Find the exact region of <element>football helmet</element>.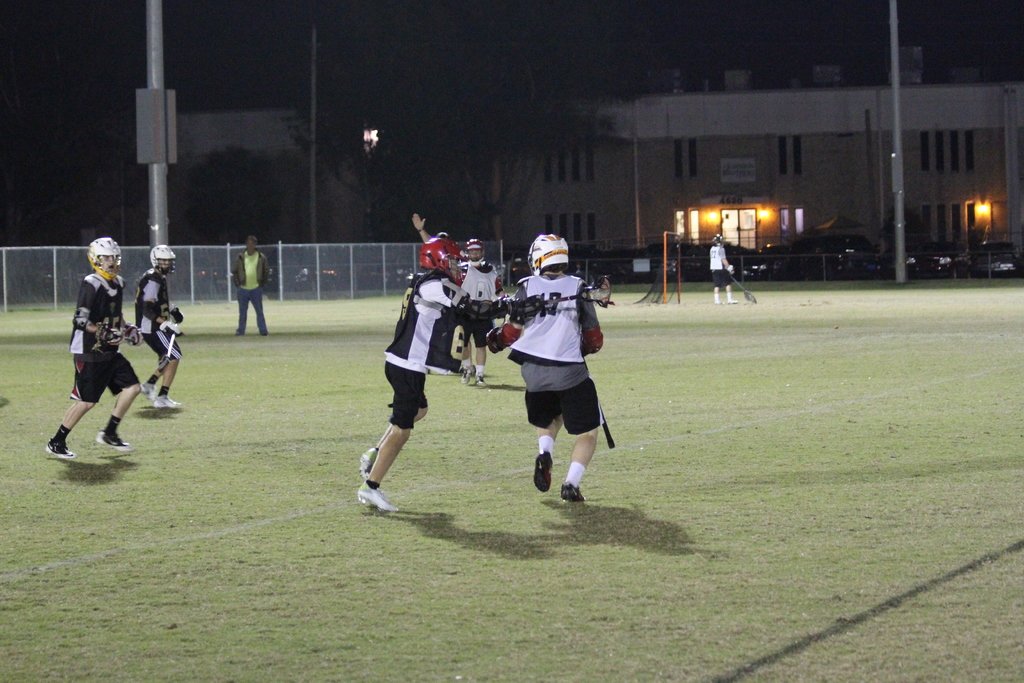
Exact region: x1=464 y1=237 x2=486 y2=263.
